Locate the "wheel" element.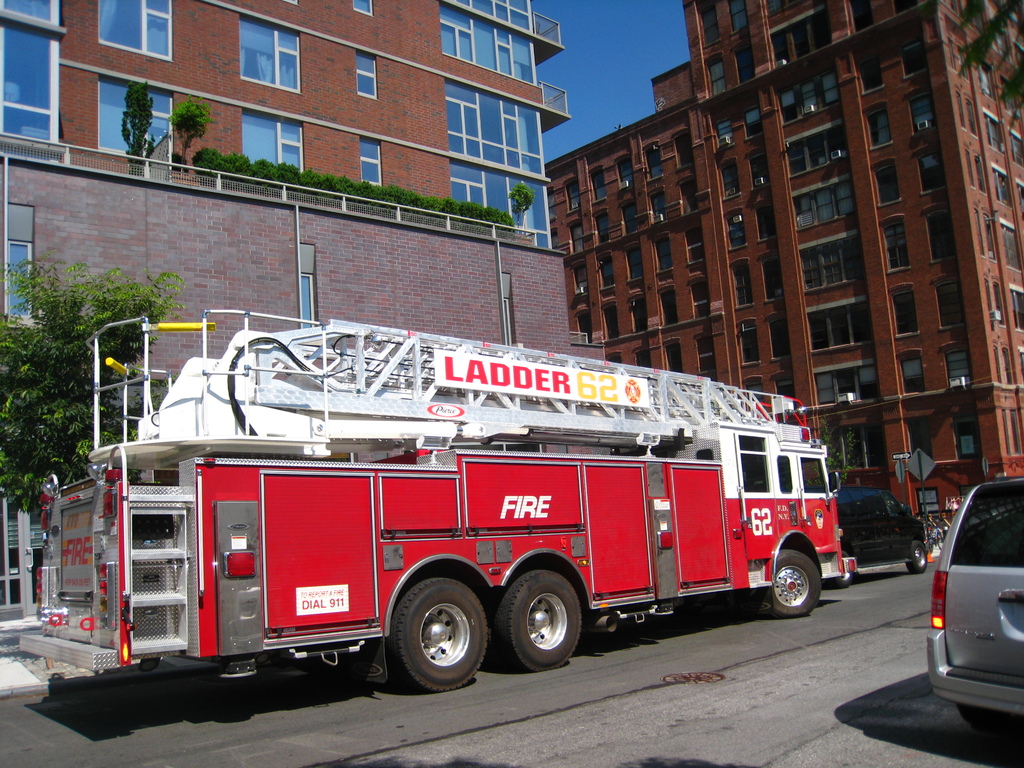
Element bbox: rect(491, 569, 580, 671).
